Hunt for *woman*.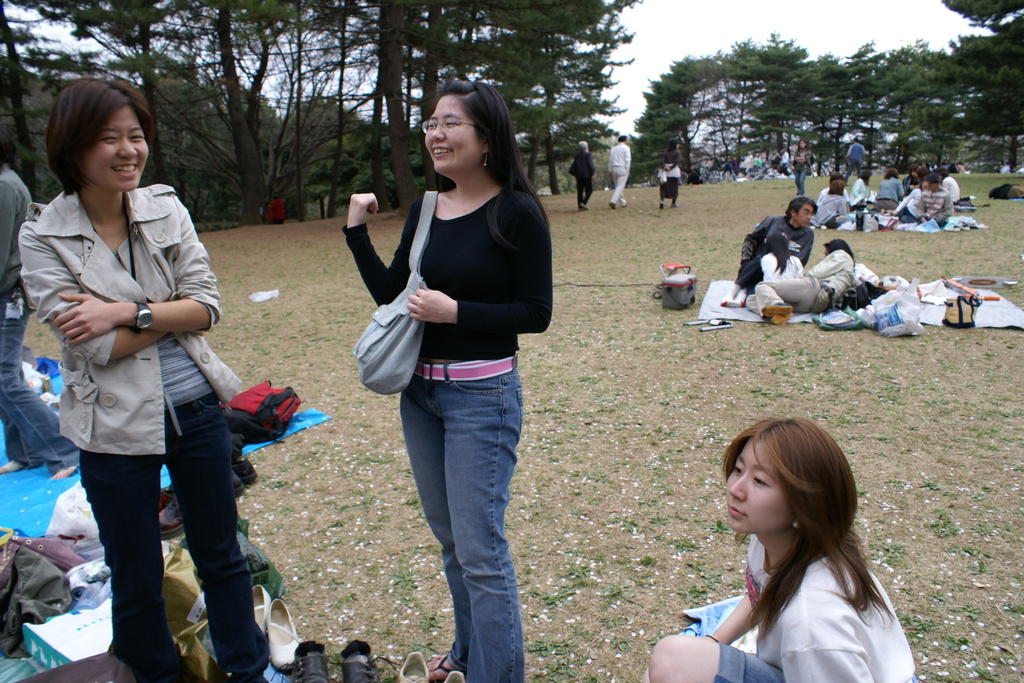
Hunted down at box(850, 168, 874, 204).
